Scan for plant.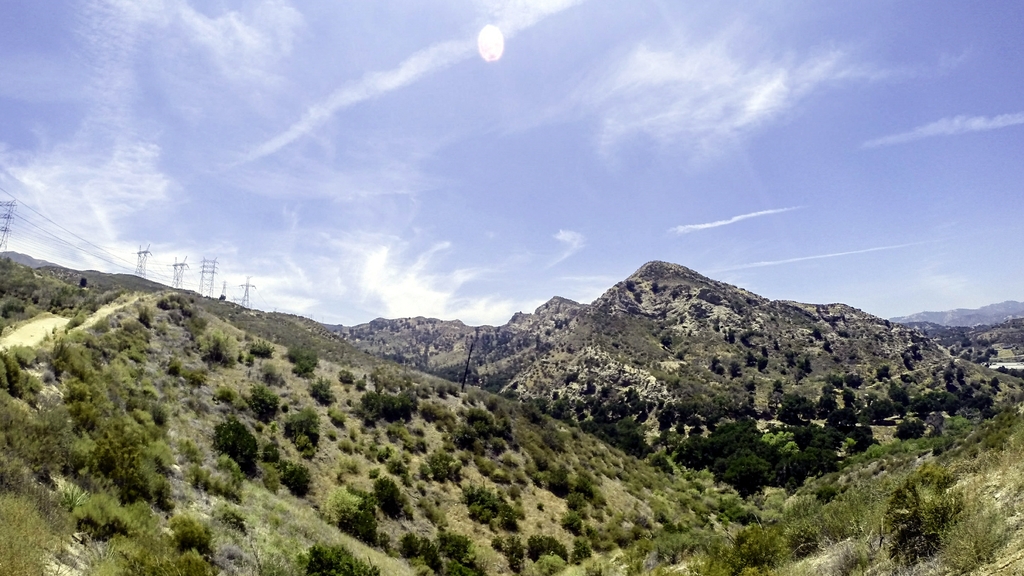
Scan result: 249,383,284,424.
